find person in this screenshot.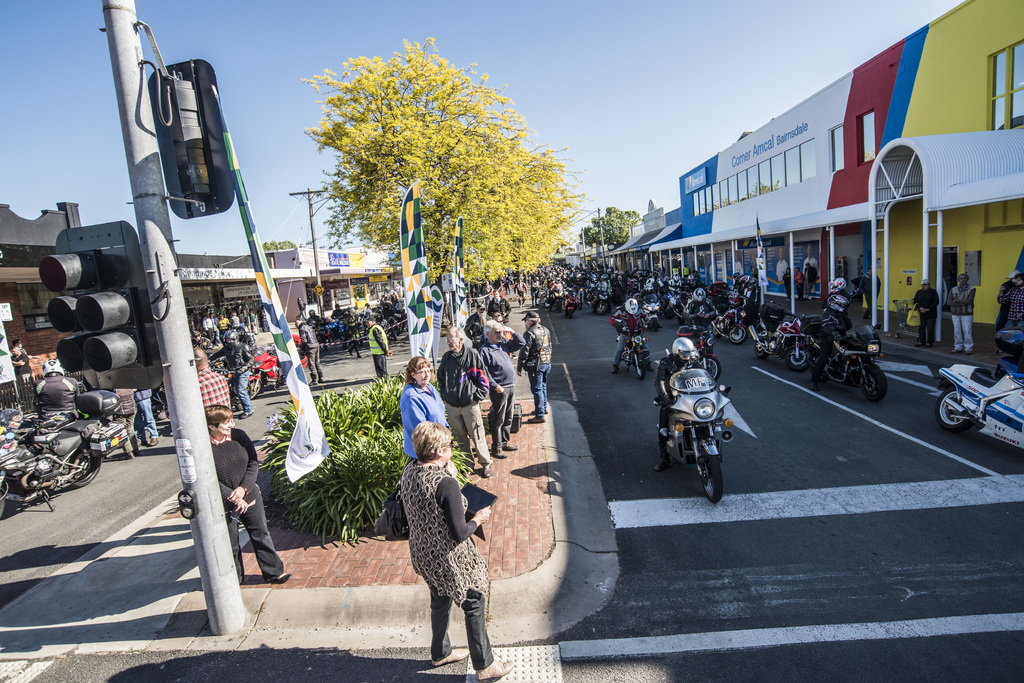
The bounding box for person is 367/317/387/382.
